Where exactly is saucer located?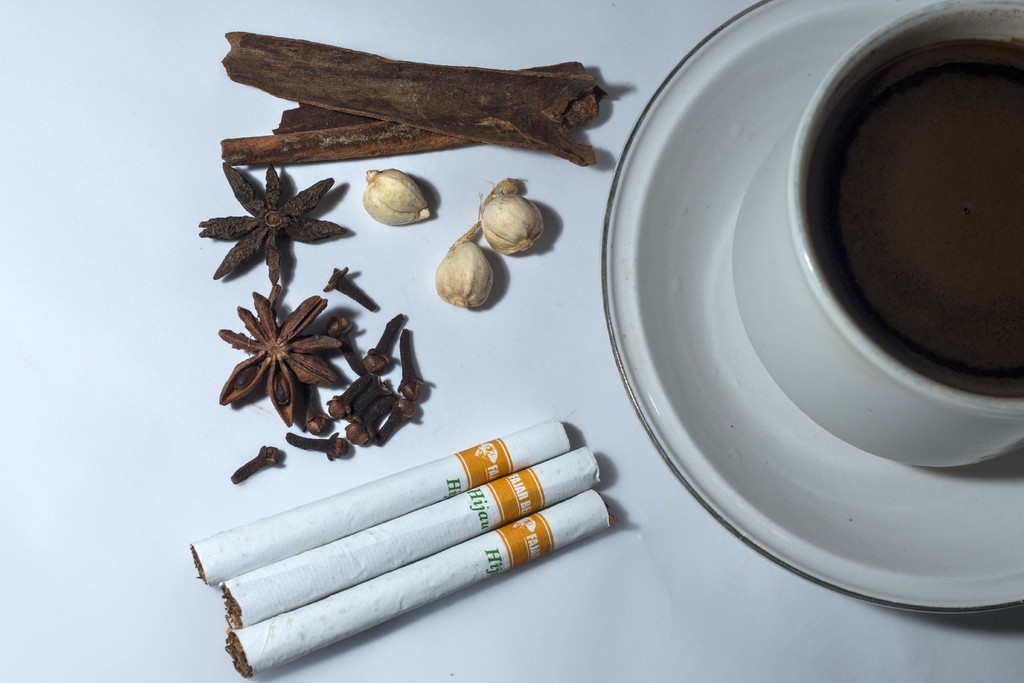
Its bounding box is x1=602 y1=0 x2=1023 y2=614.
